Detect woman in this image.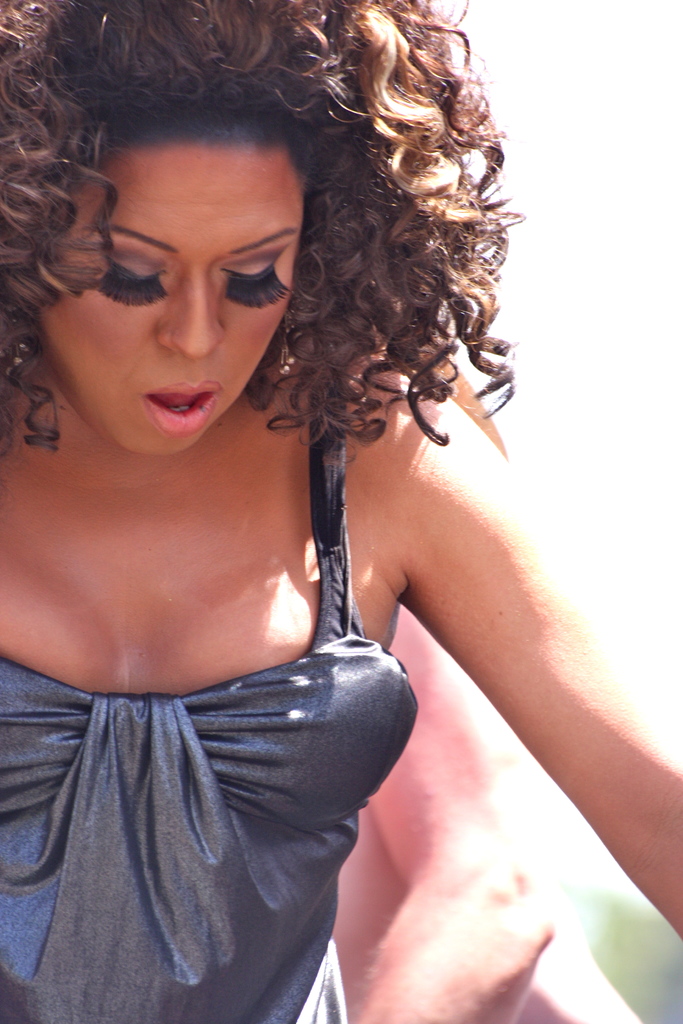
Detection: BBox(0, 0, 629, 1008).
